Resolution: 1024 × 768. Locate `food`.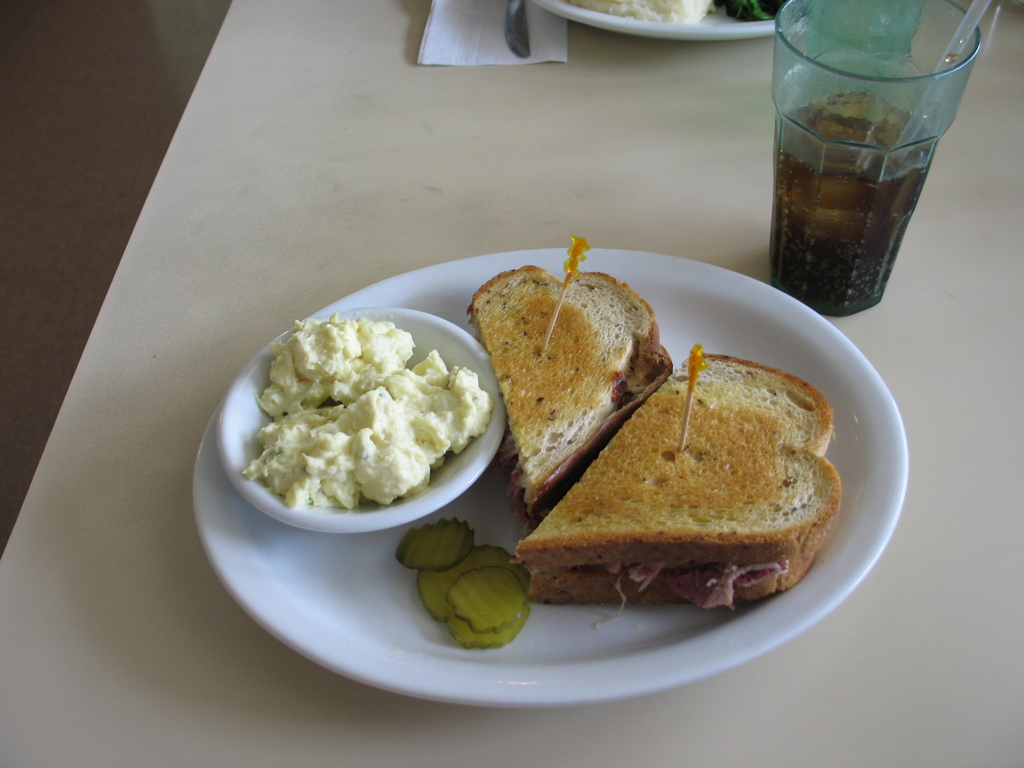
<region>232, 301, 498, 523</region>.
